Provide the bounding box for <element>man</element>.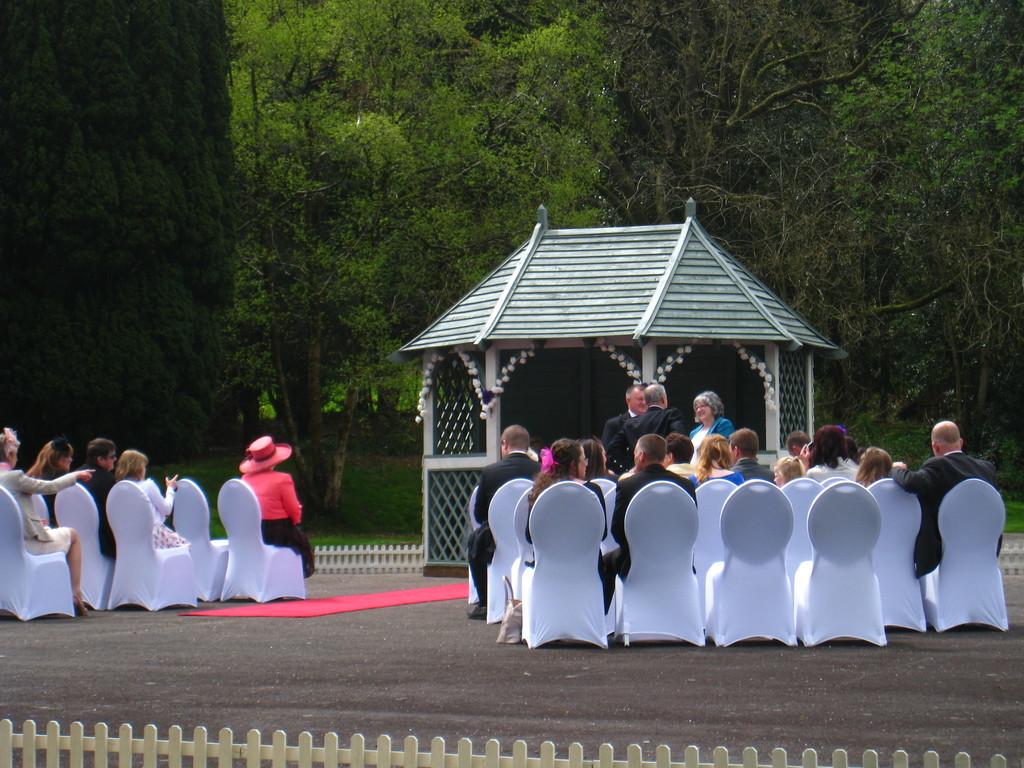
<region>726, 426, 778, 483</region>.
